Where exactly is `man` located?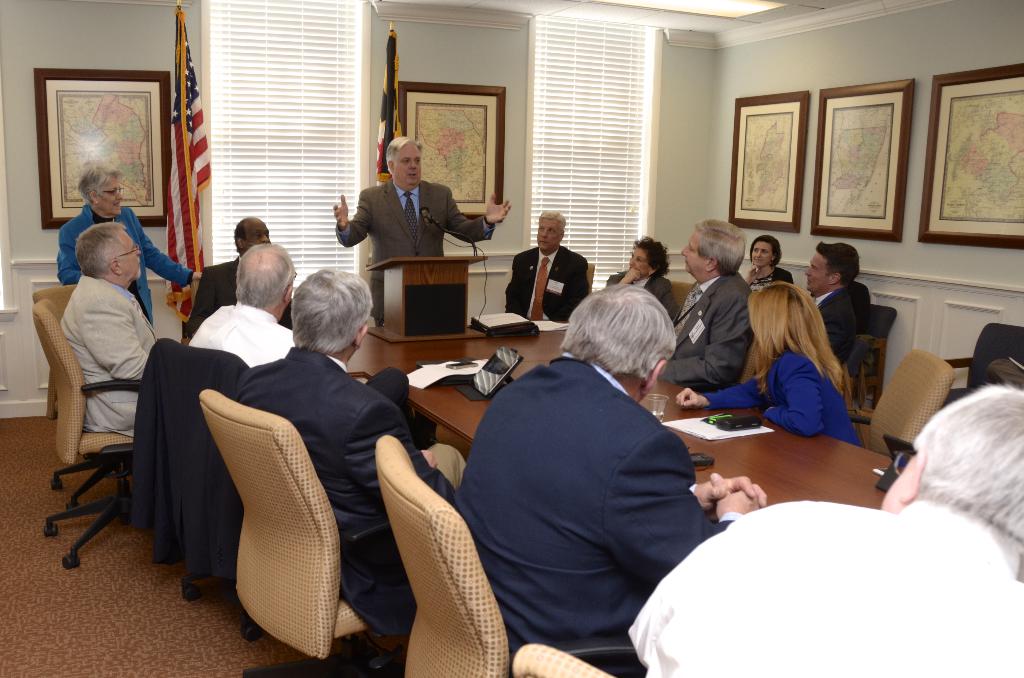
Its bounding box is [x1=660, y1=219, x2=754, y2=391].
